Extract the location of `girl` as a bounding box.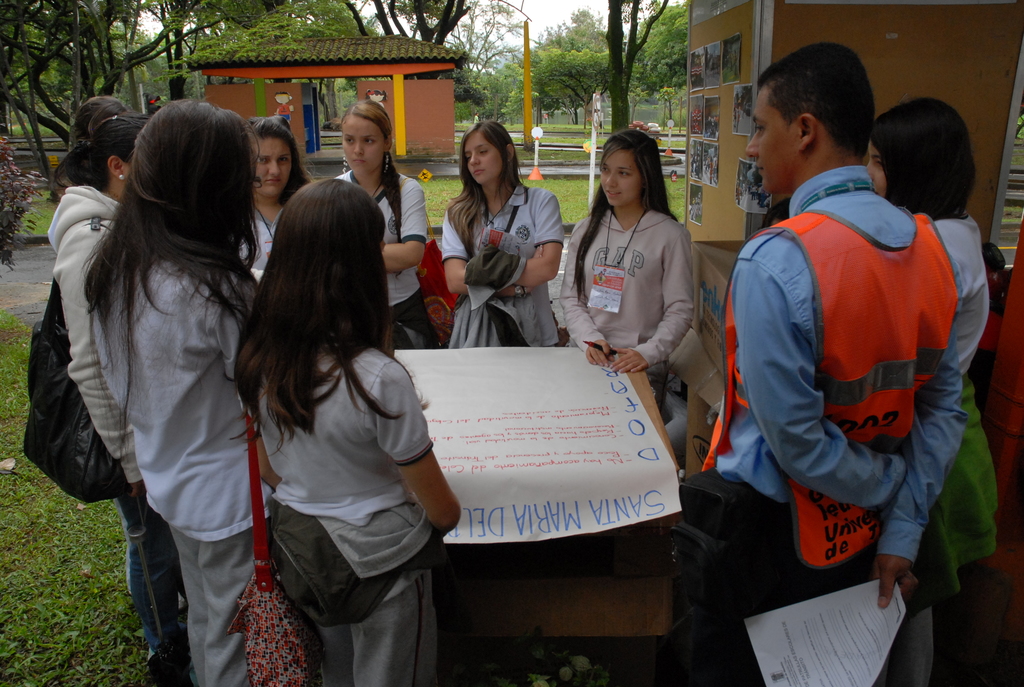
(83,97,259,686).
